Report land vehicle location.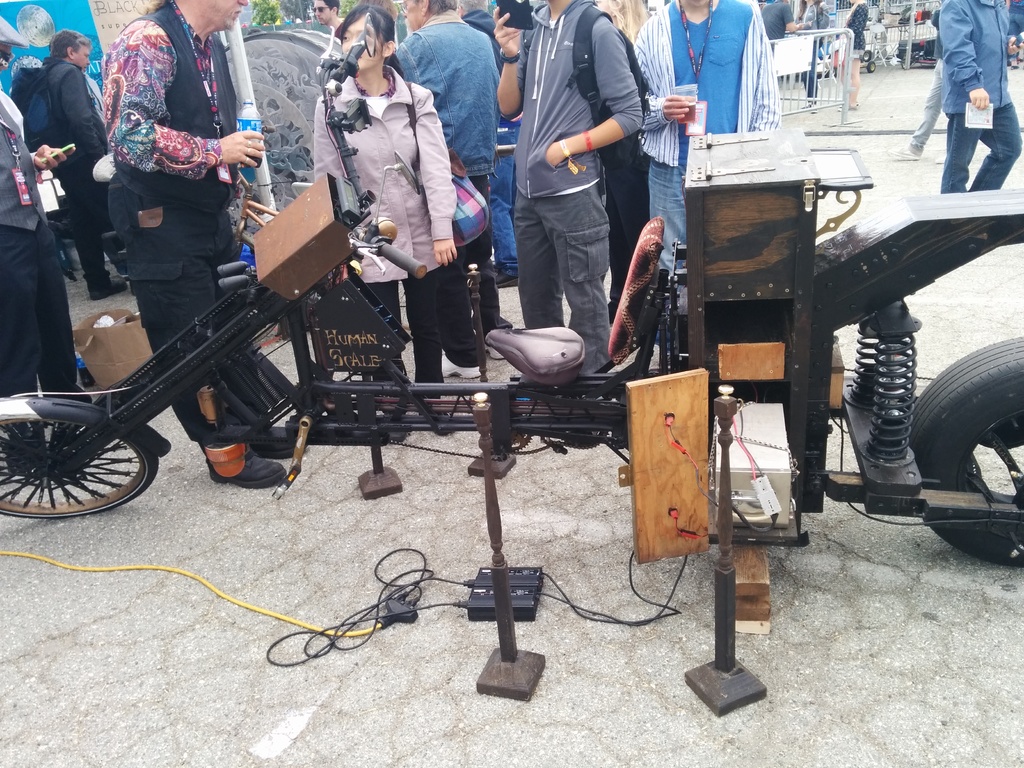
Report: 0 9 1023 531.
